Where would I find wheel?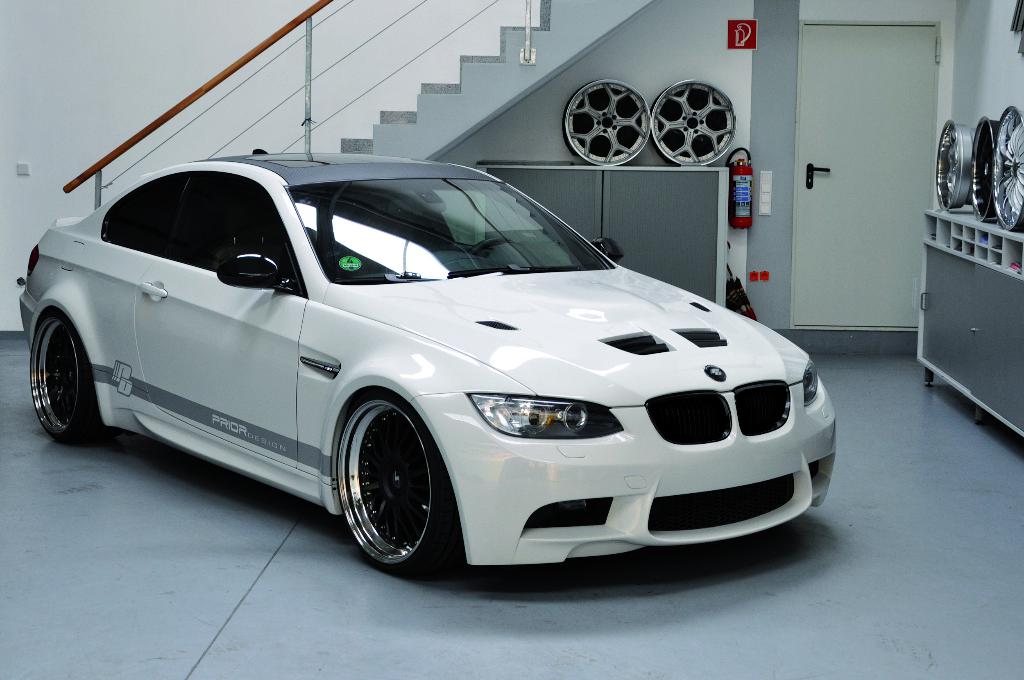
At l=936, t=118, r=978, b=209.
